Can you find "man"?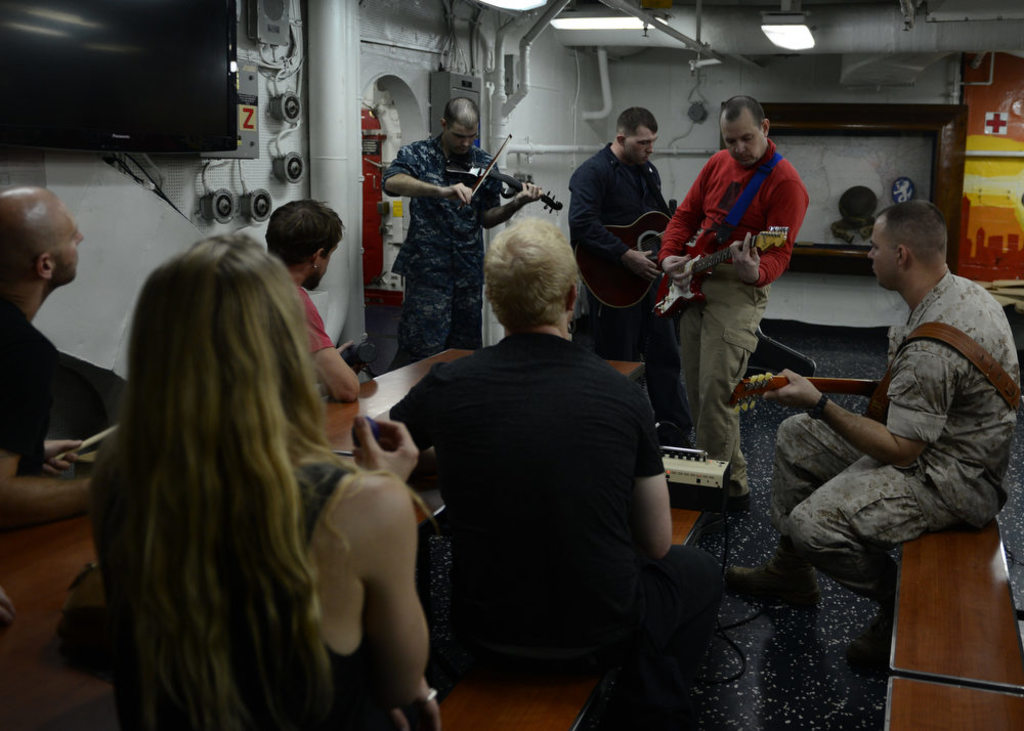
Yes, bounding box: Rect(550, 98, 681, 299).
